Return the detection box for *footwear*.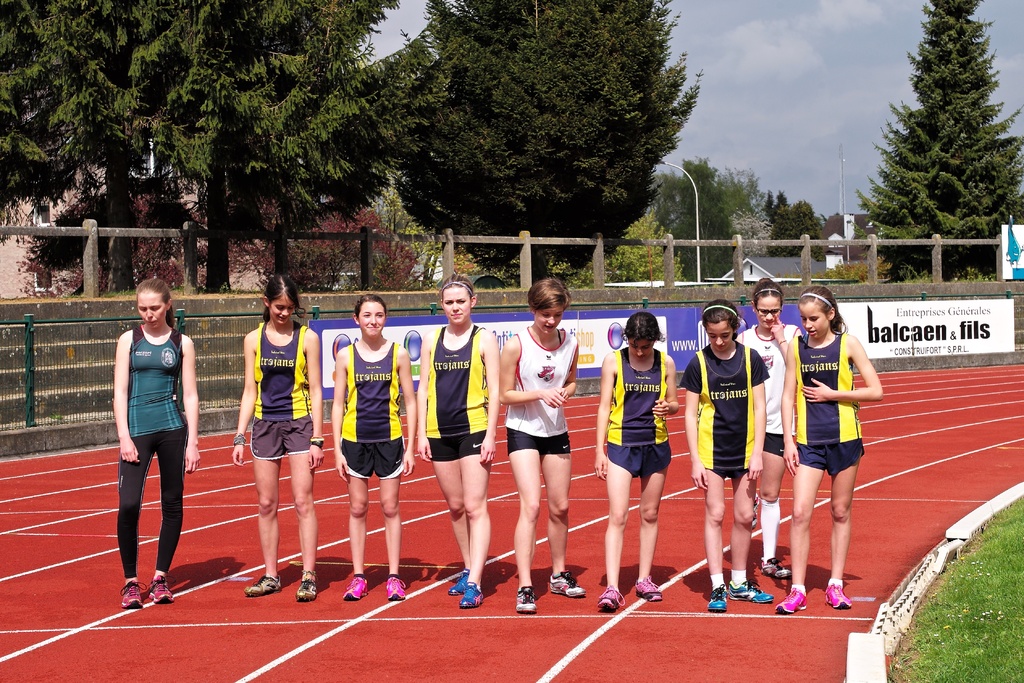
[824, 583, 856, 609].
